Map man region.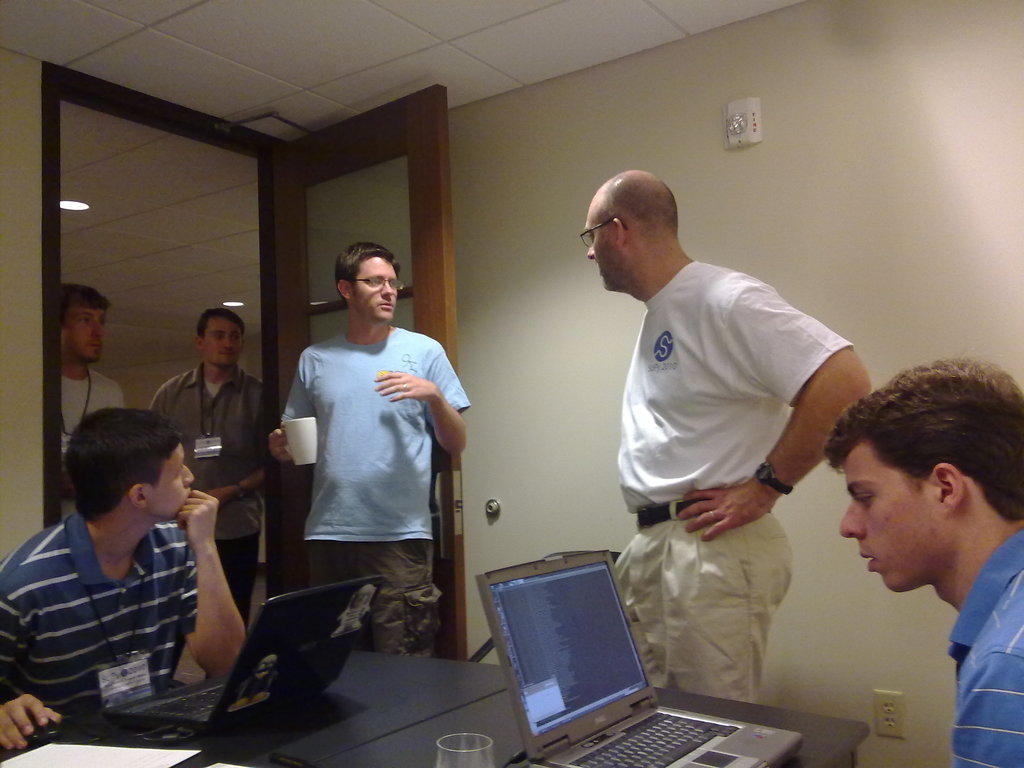
Mapped to select_region(267, 241, 470, 660).
